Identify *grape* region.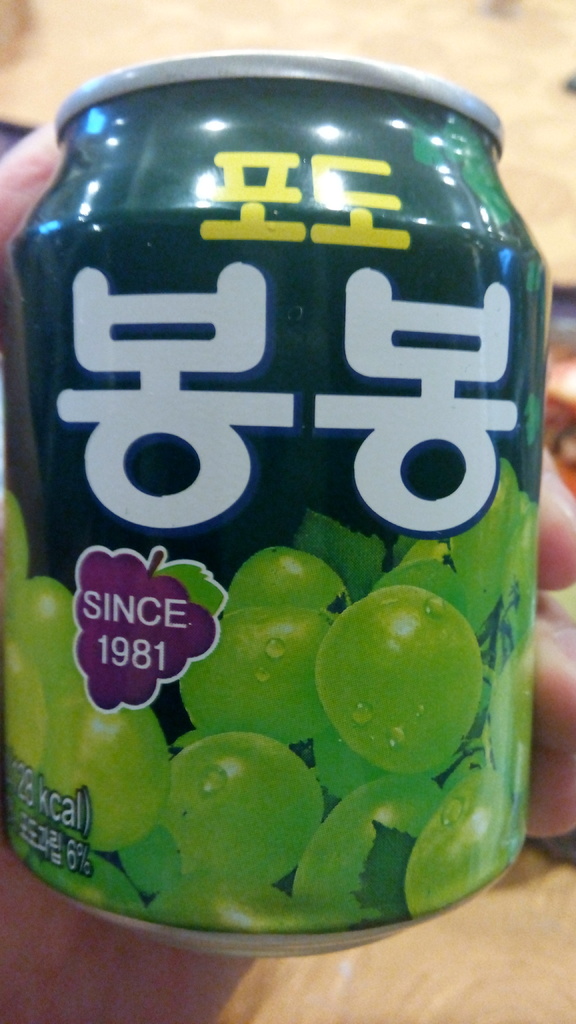
Region: l=401, t=773, r=513, b=918.
